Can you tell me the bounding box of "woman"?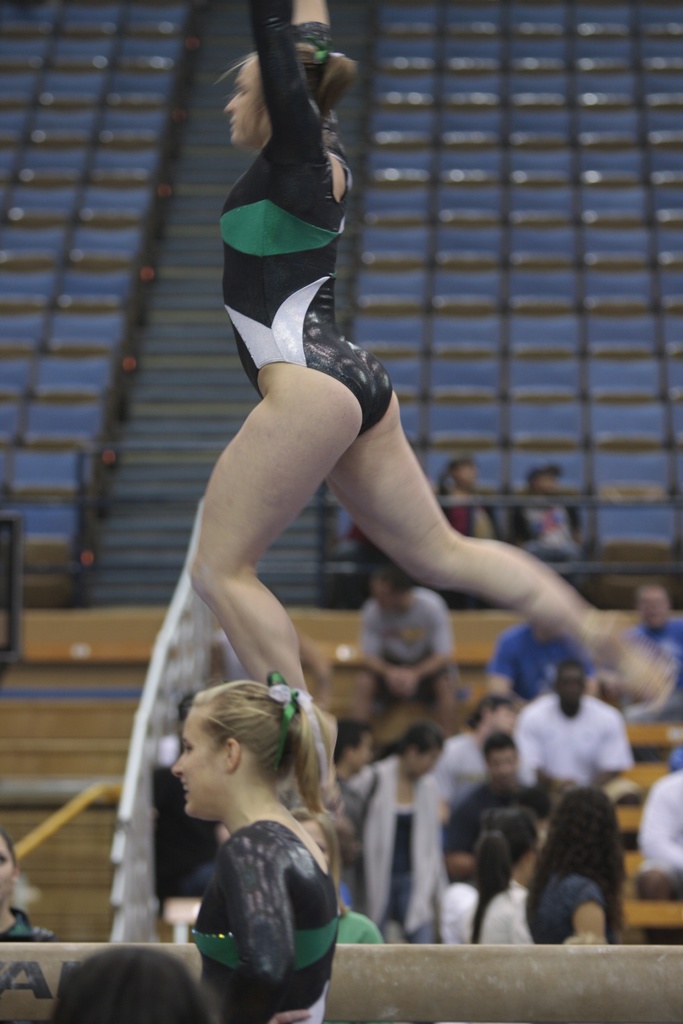
x1=165 y1=0 x2=668 y2=831.
